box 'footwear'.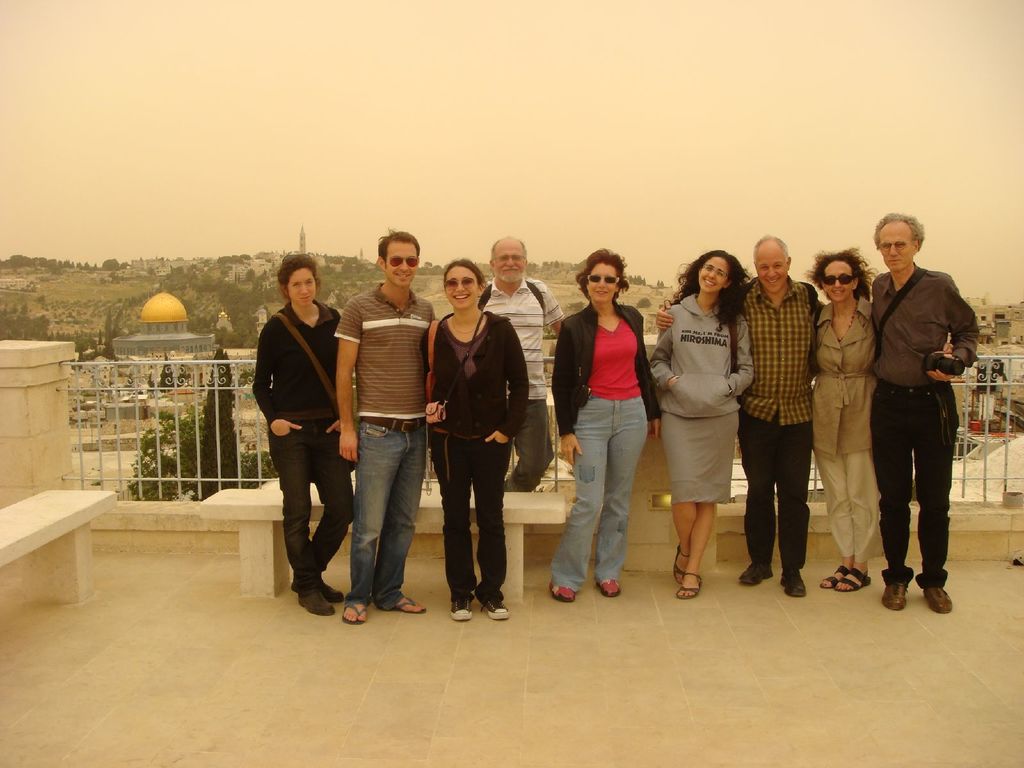
bbox=[599, 579, 620, 599].
